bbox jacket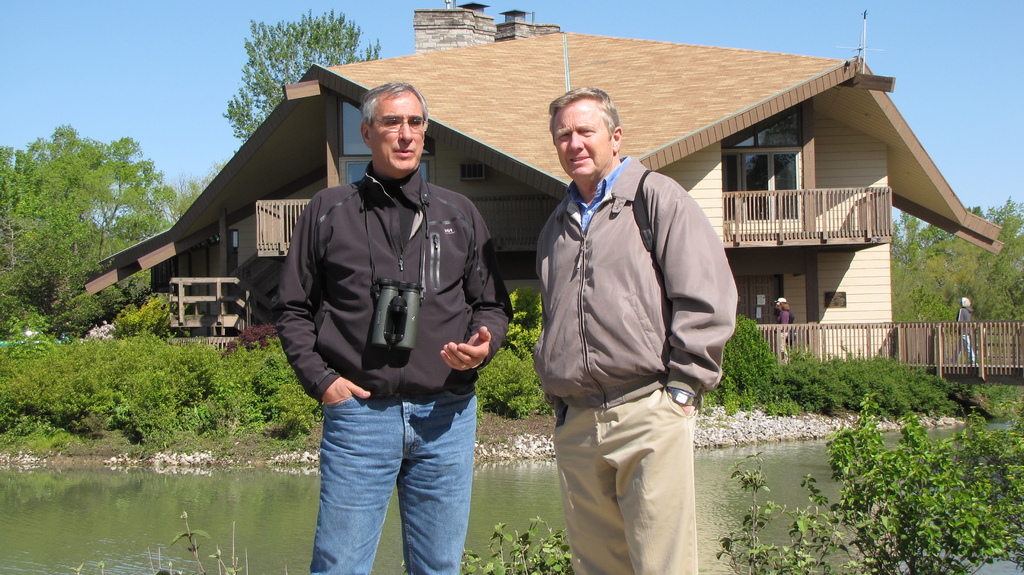
crop(525, 150, 742, 408)
